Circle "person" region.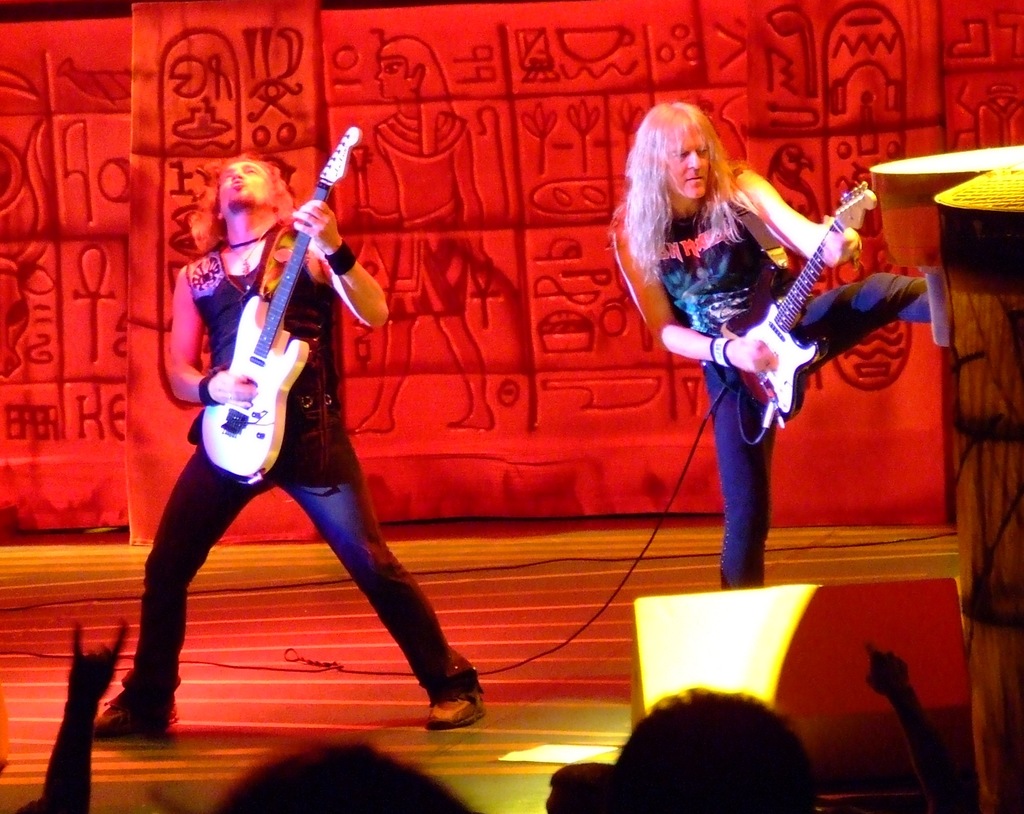
Region: (615,103,932,590).
